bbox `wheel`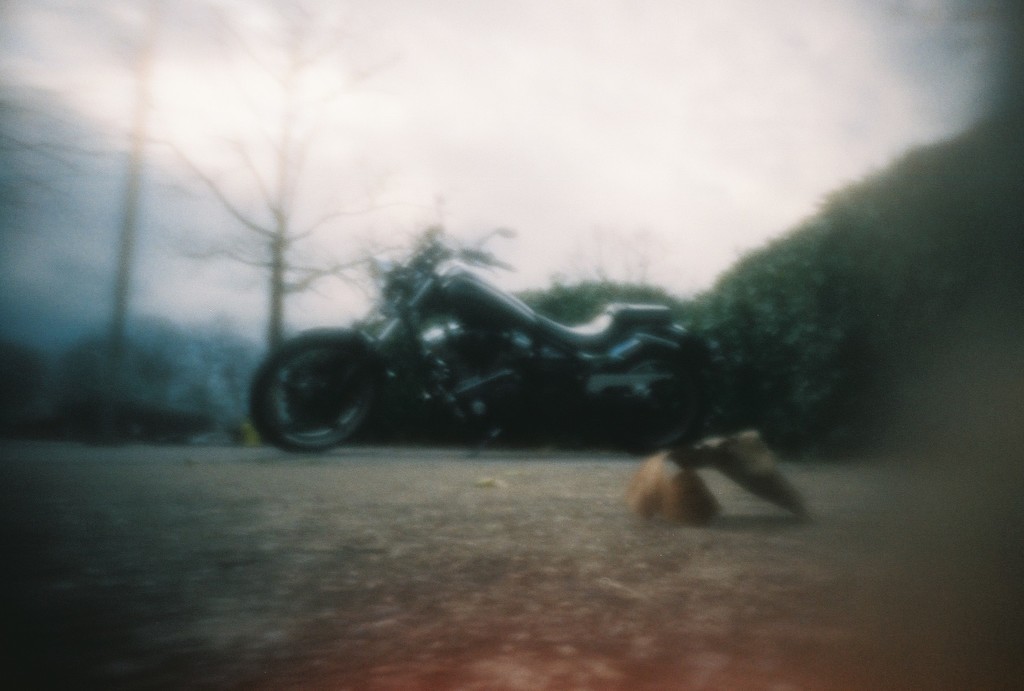
select_region(596, 356, 708, 452)
